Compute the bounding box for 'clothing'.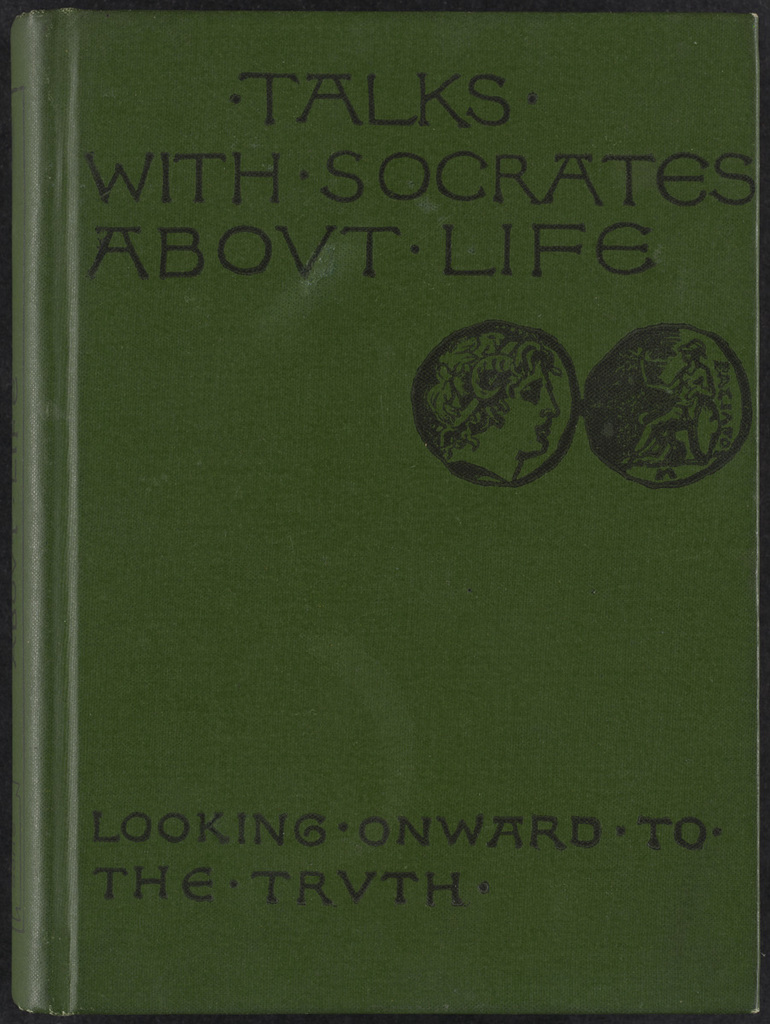
box=[446, 456, 508, 487].
